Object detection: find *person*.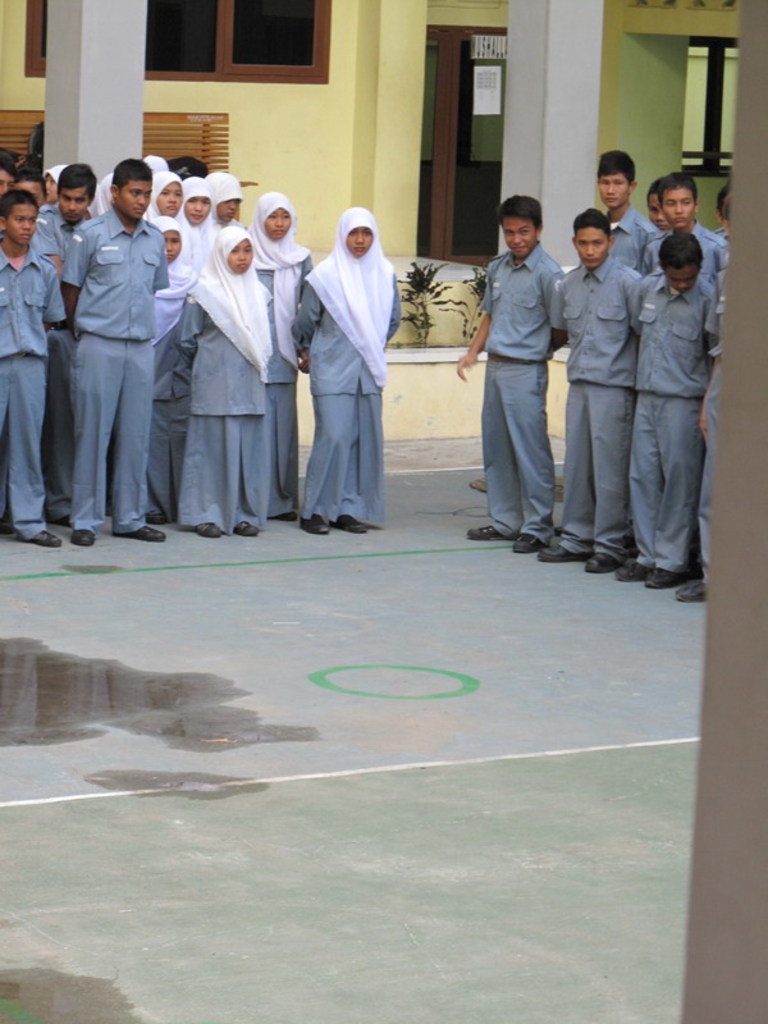
bbox=[51, 142, 178, 556].
